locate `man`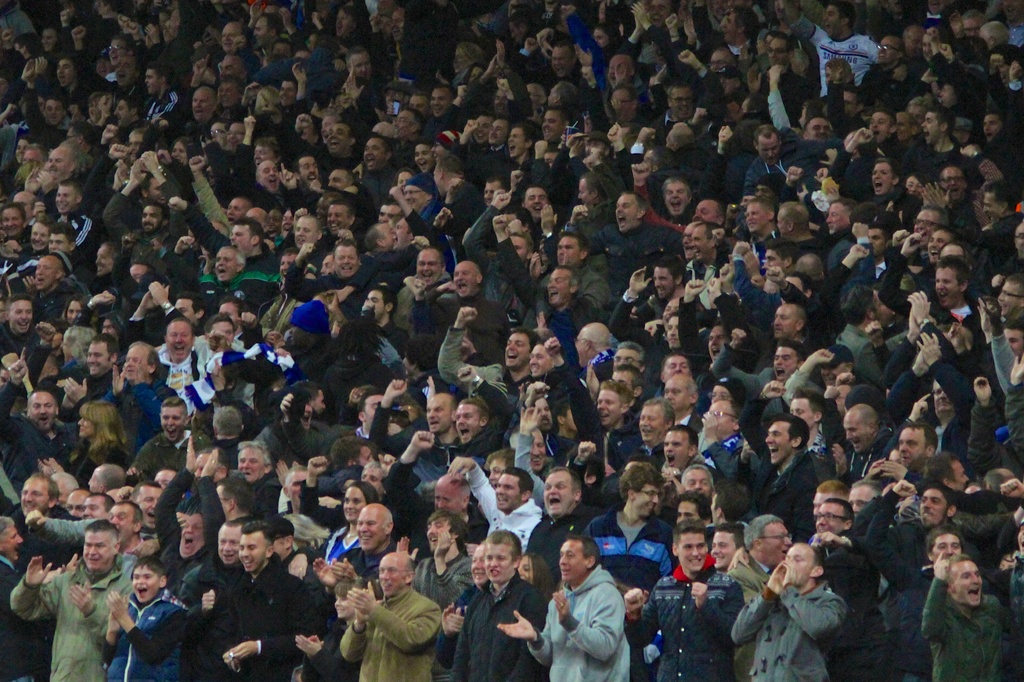
808, 500, 881, 612
